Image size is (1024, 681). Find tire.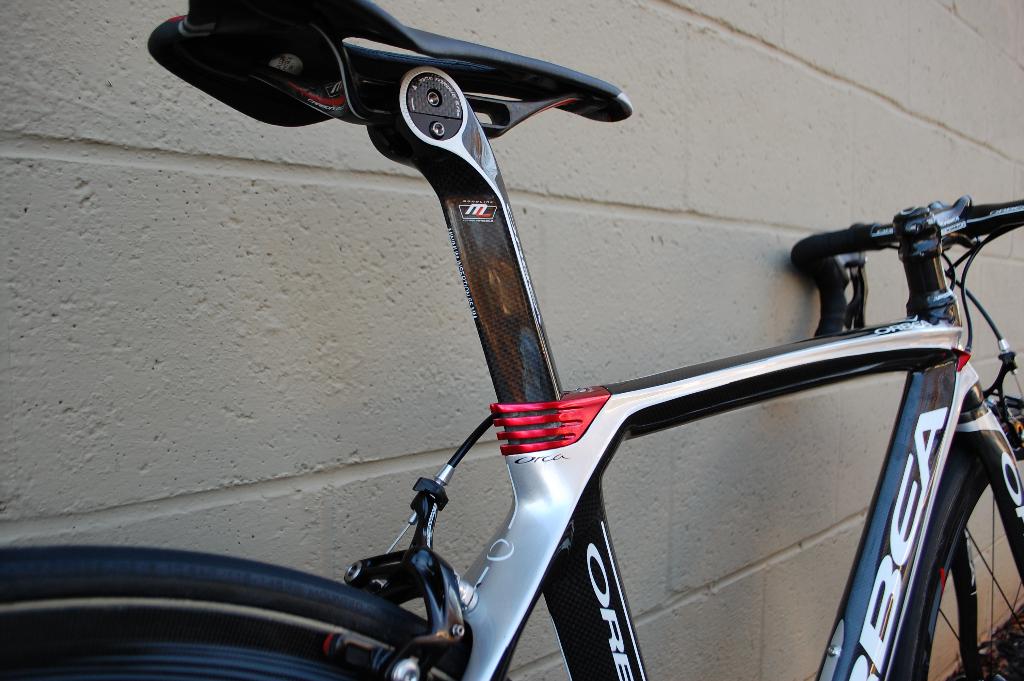
[left=905, top=422, right=1023, bottom=680].
